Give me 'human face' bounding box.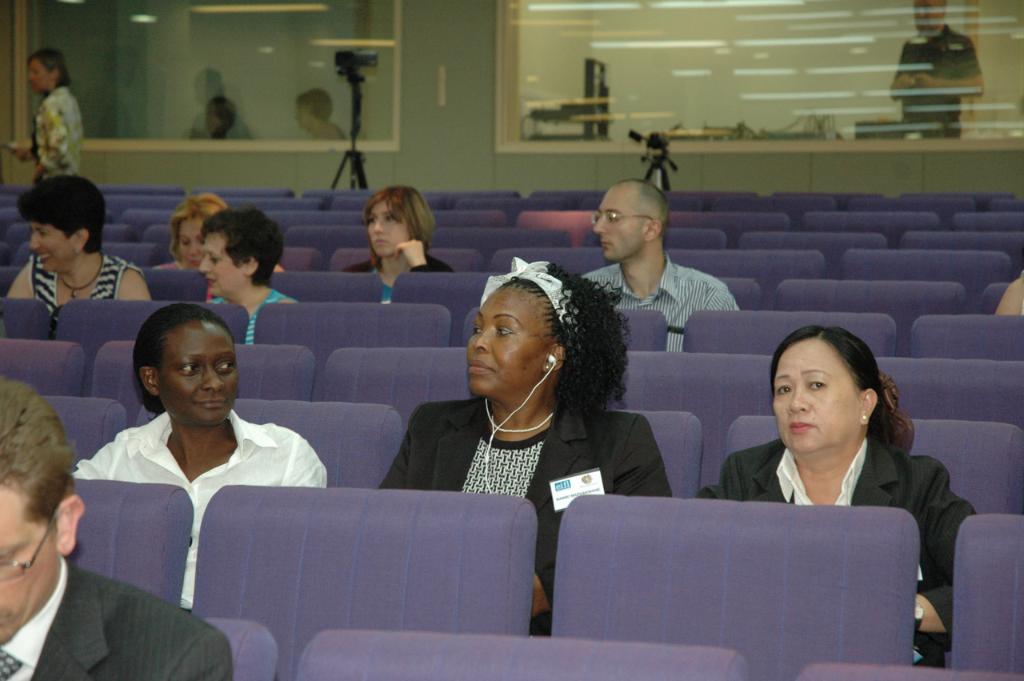
crop(28, 55, 54, 91).
